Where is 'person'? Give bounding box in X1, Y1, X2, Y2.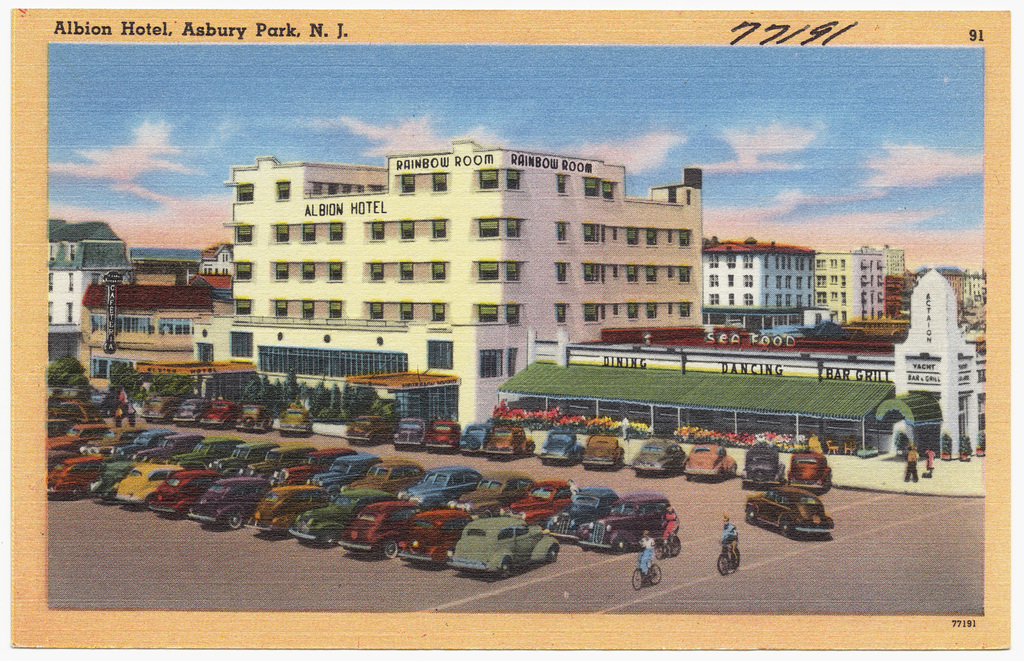
712, 518, 737, 562.
